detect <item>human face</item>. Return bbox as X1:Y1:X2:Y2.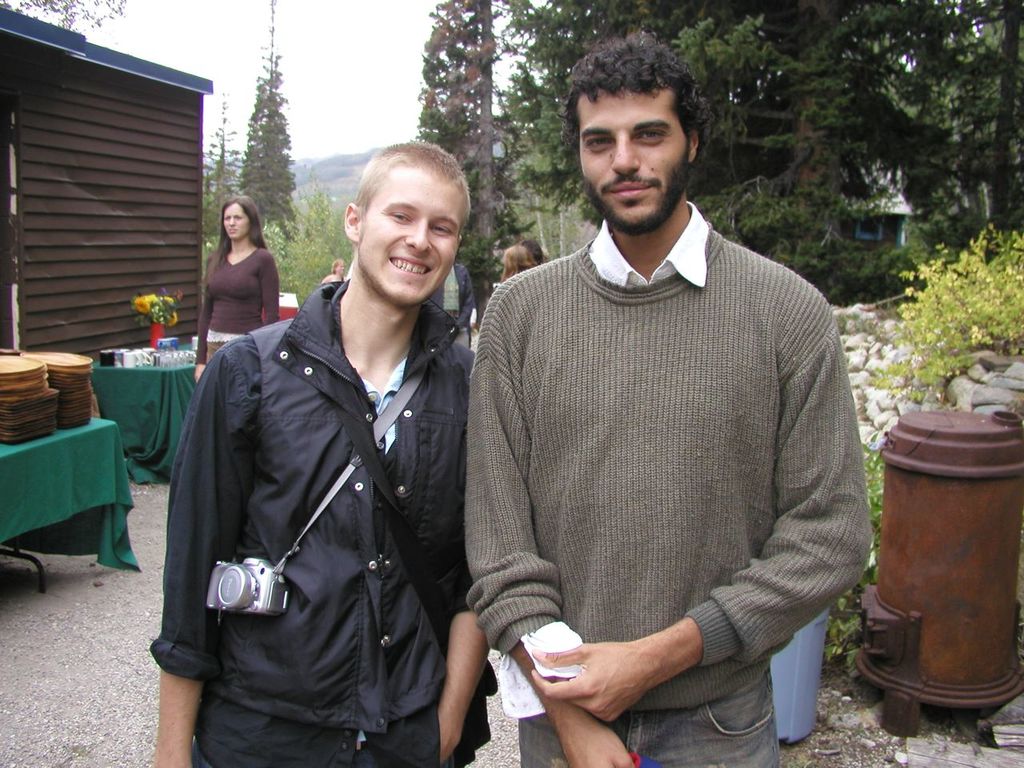
364:167:464:309.
